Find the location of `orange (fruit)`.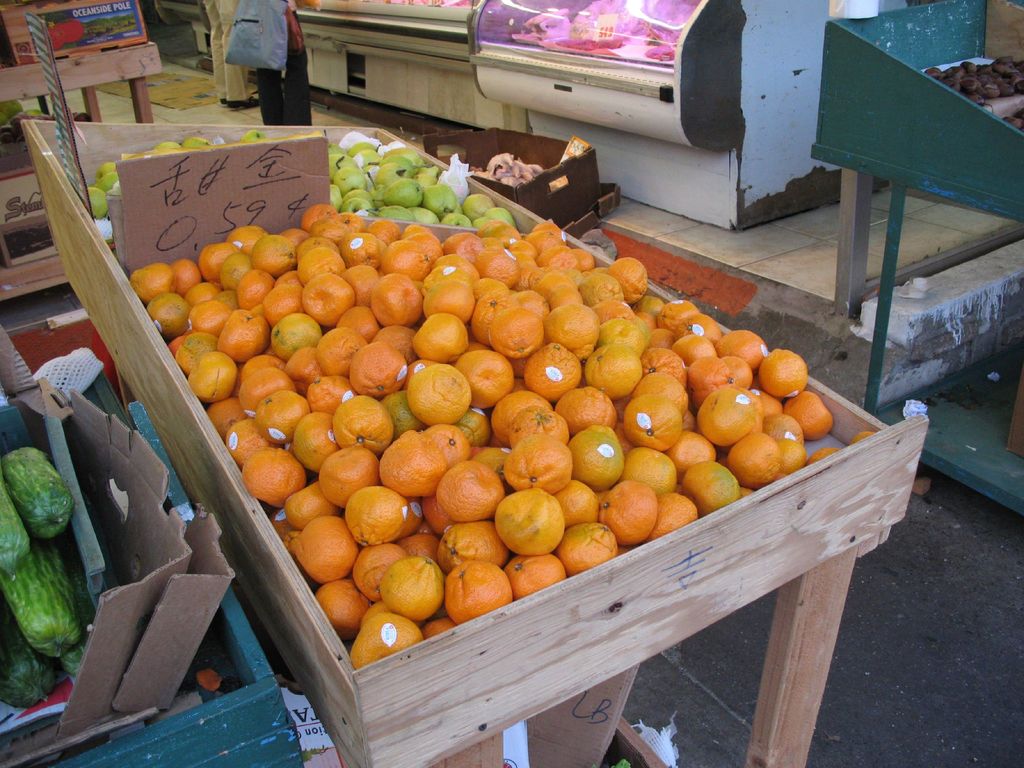
Location: <region>728, 335, 757, 349</region>.
